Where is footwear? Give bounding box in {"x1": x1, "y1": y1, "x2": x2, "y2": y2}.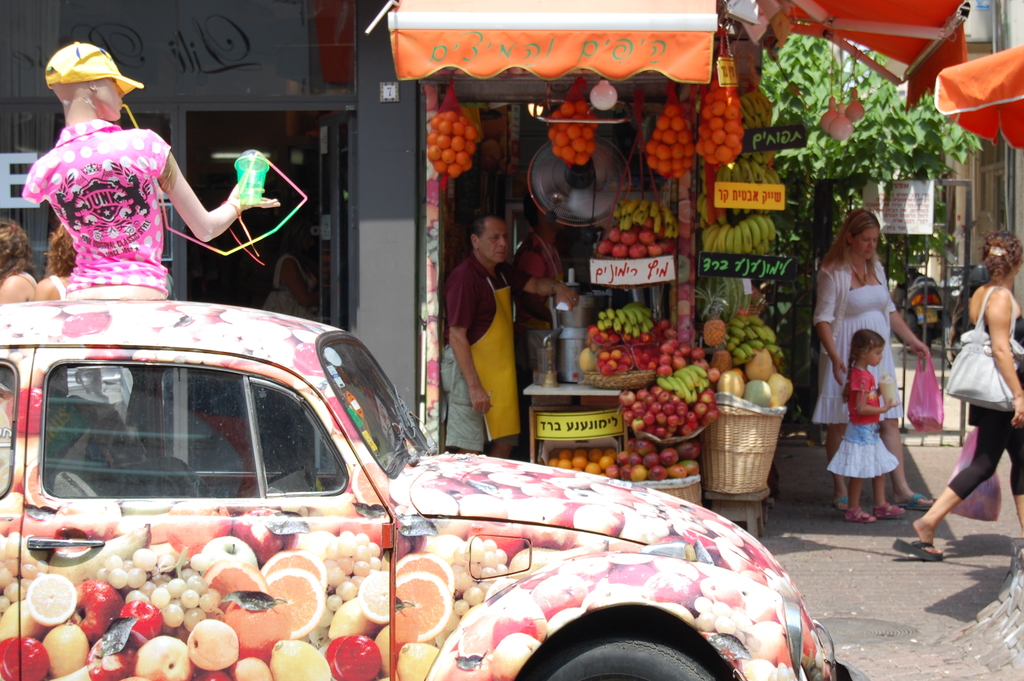
{"x1": 829, "y1": 495, "x2": 849, "y2": 515}.
